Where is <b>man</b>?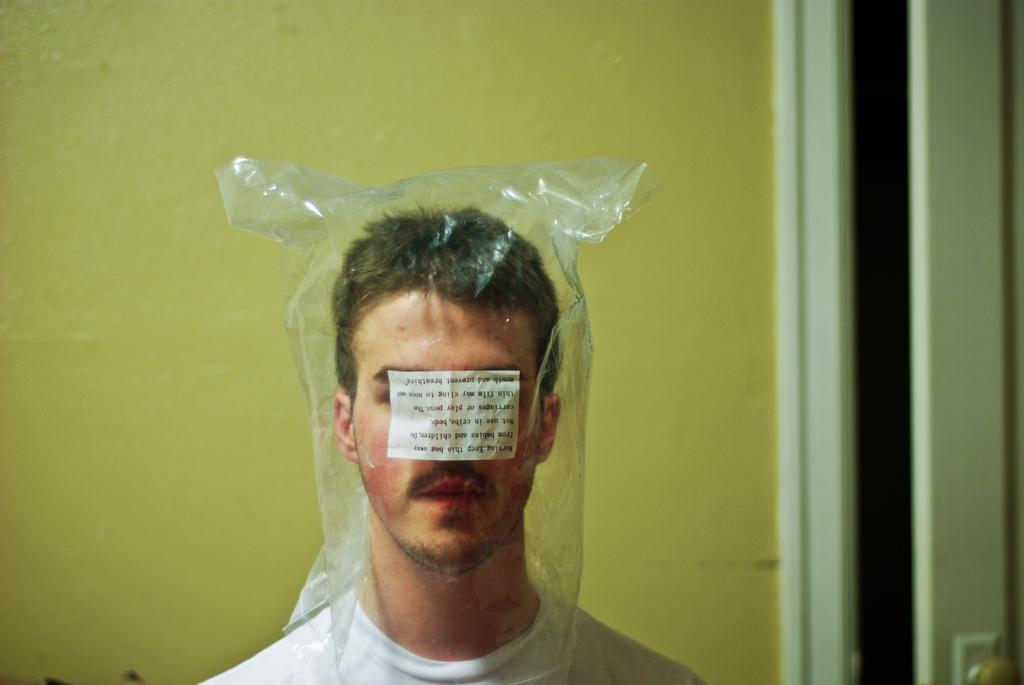
locate(138, 124, 726, 684).
